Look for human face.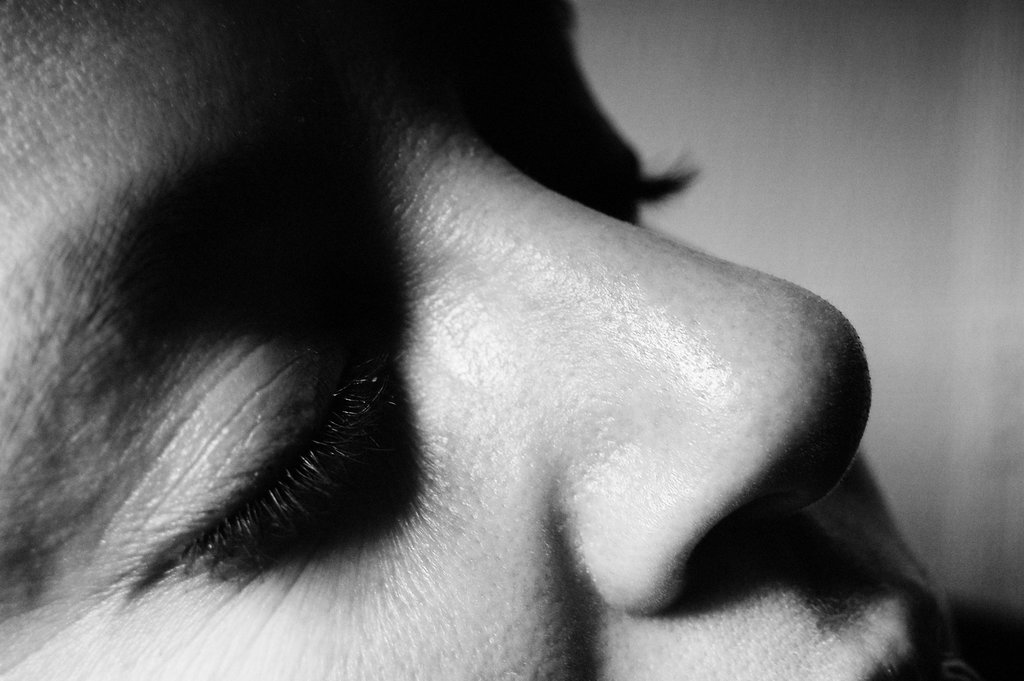
Found: BBox(0, 0, 981, 680).
